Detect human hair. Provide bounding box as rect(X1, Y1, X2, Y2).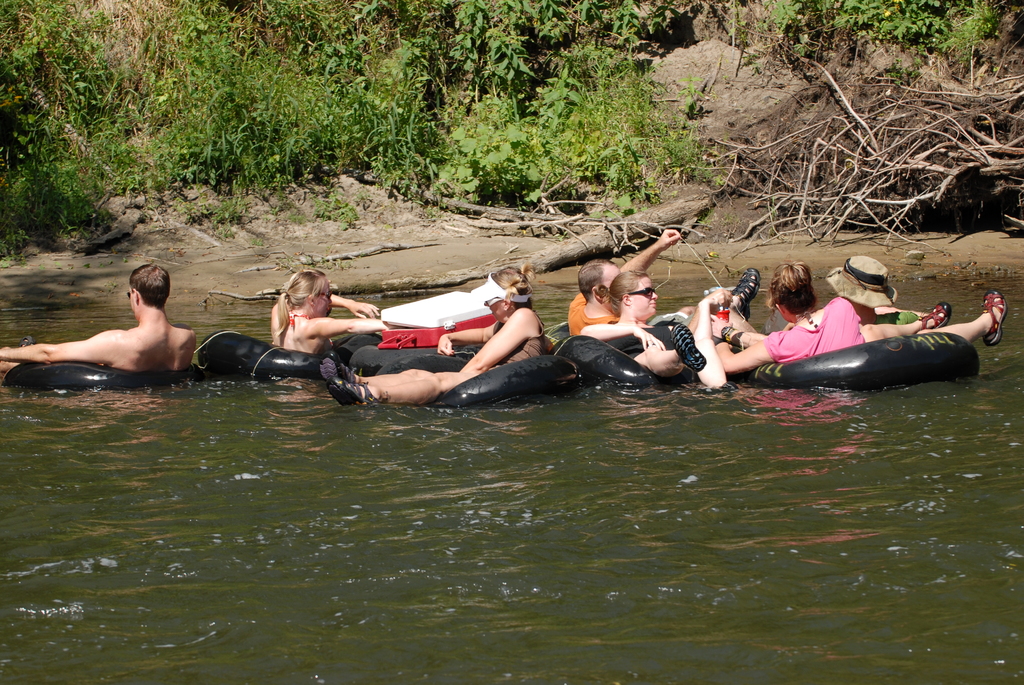
rect(607, 270, 650, 319).
